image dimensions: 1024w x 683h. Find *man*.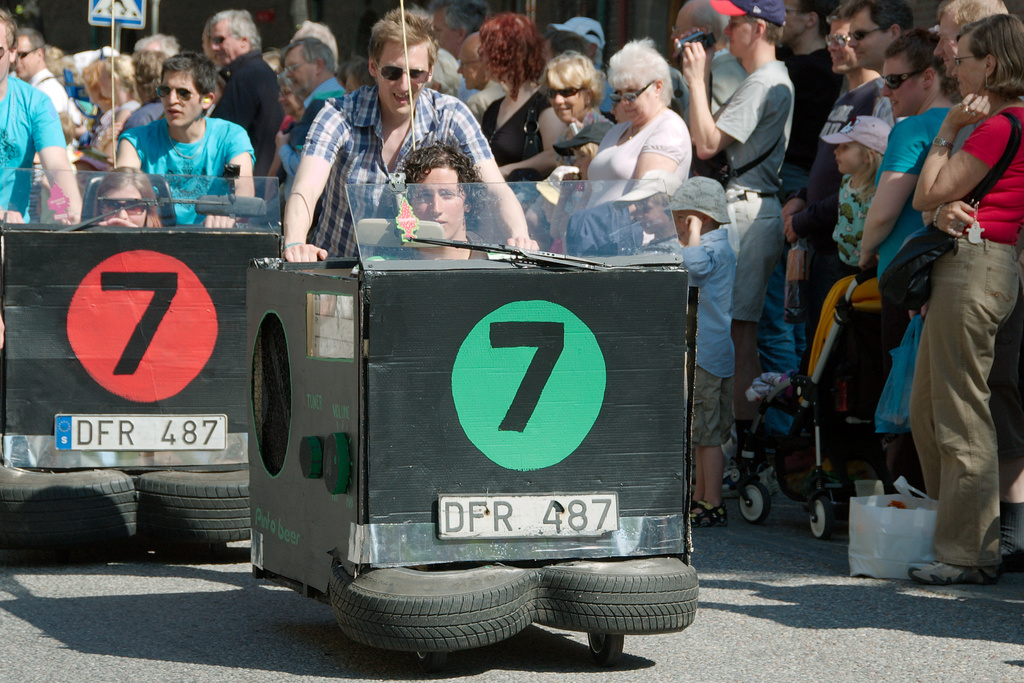
left=12, top=28, right=83, bottom=220.
